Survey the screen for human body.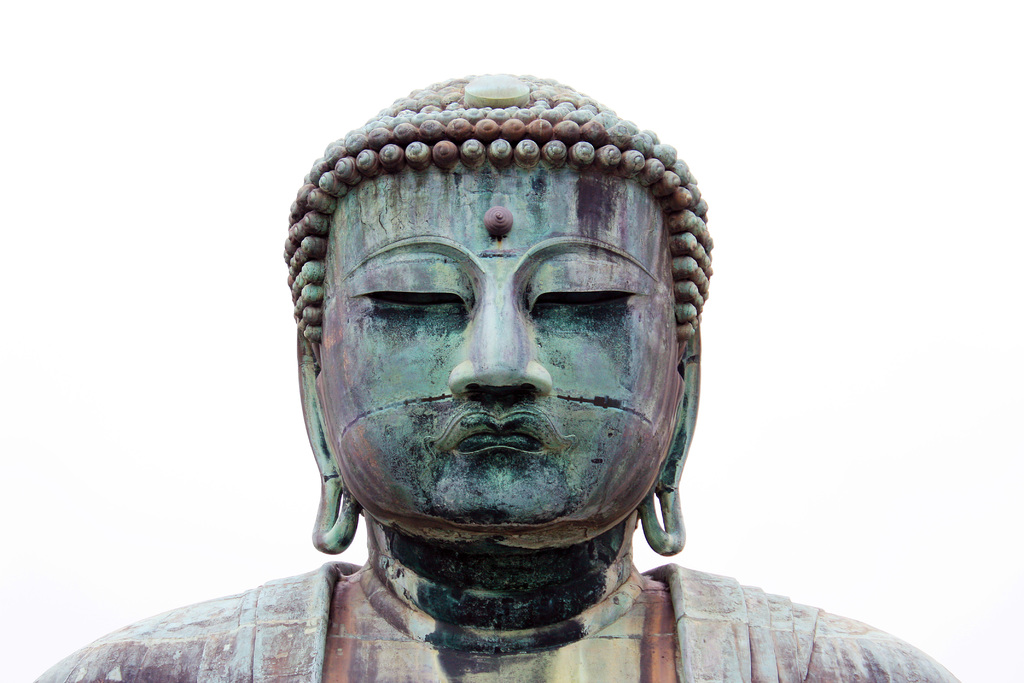
Survey found: (45, 73, 964, 682).
